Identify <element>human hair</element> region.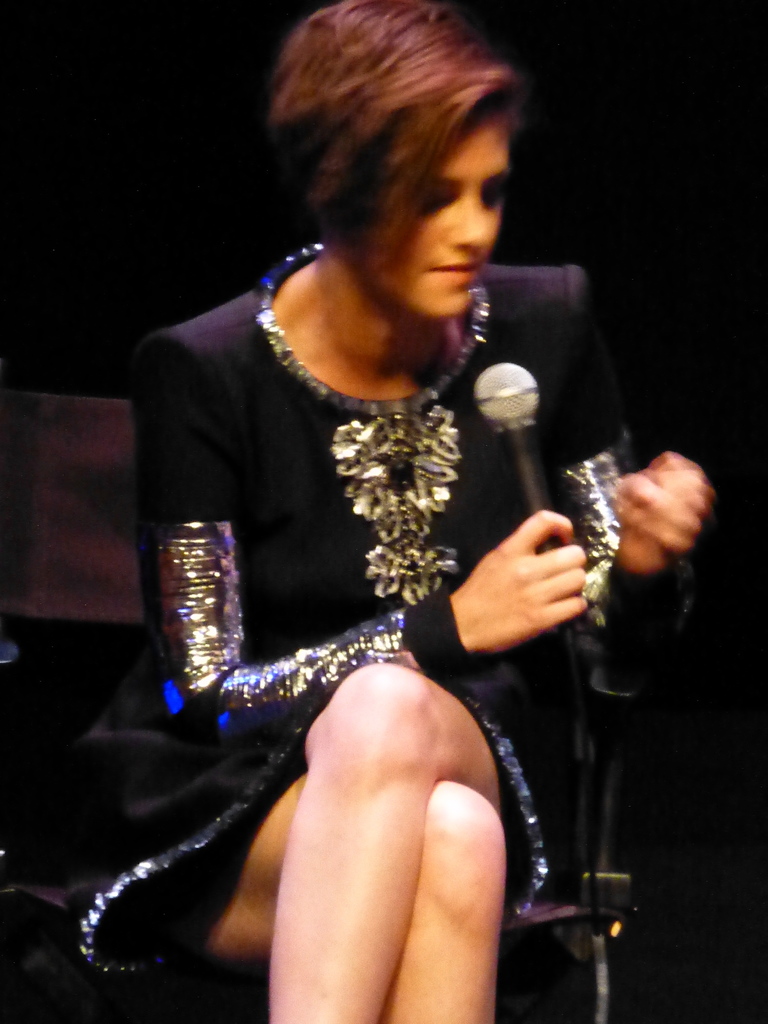
Region: [left=276, top=0, right=536, bottom=263].
